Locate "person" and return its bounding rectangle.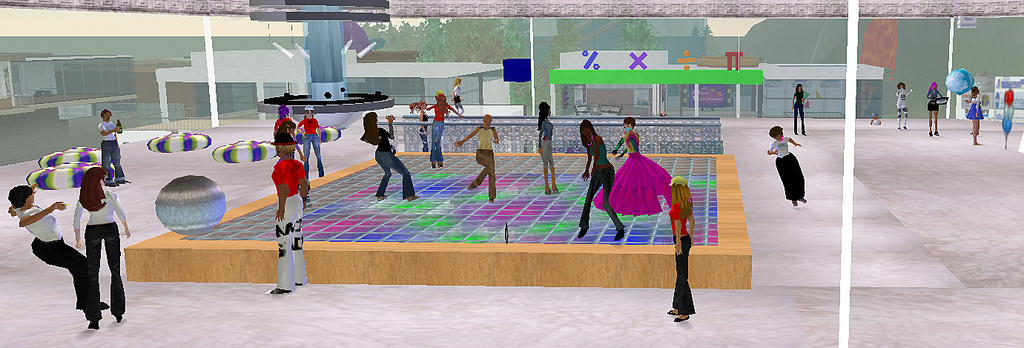
537/105/561/194.
